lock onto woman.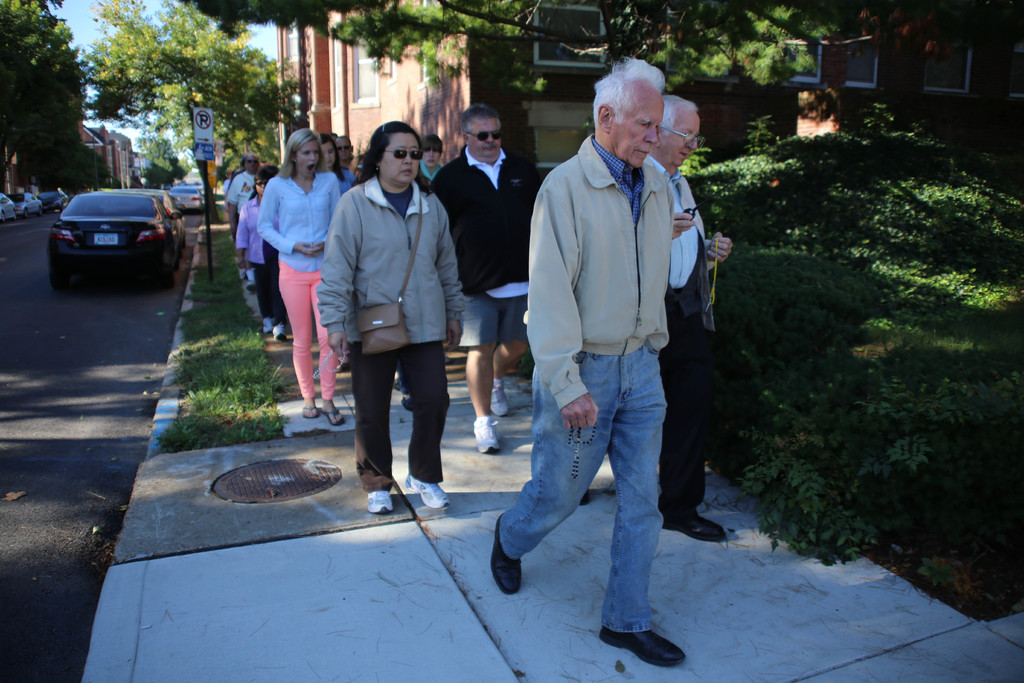
Locked: 413:136:444:192.
